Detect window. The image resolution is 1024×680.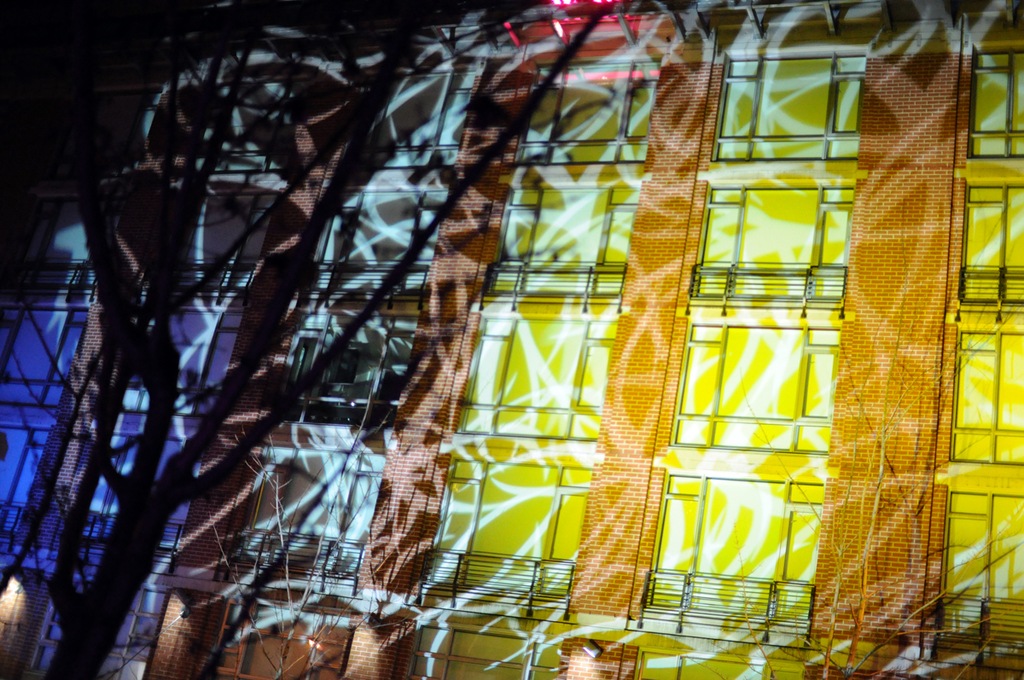
bbox(454, 317, 616, 442).
